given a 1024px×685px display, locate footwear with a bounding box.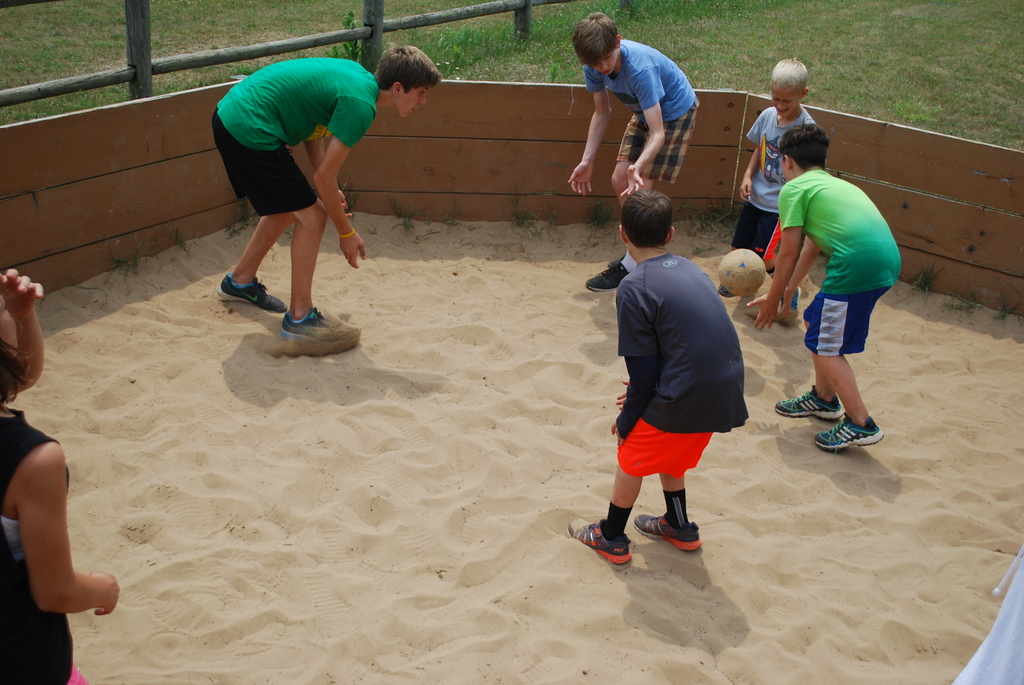
Located: [x1=586, y1=258, x2=629, y2=293].
